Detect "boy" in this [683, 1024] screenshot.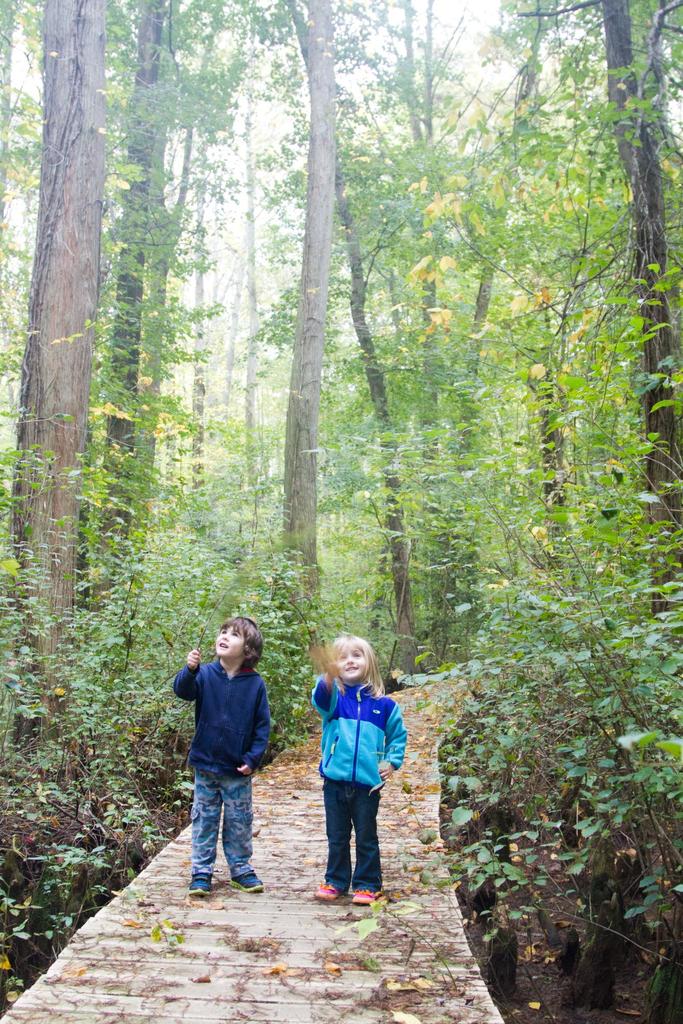
Detection: detection(169, 612, 269, 901).
